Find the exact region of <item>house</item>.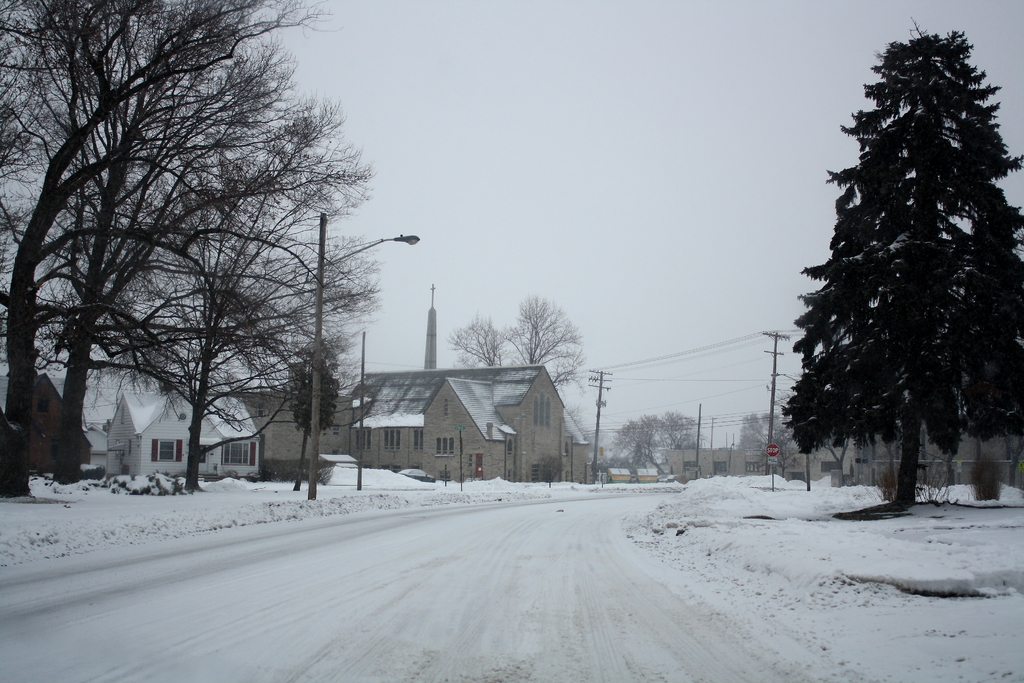
Exact region: <bbox>417, 360, 472, 488</bbox>.
